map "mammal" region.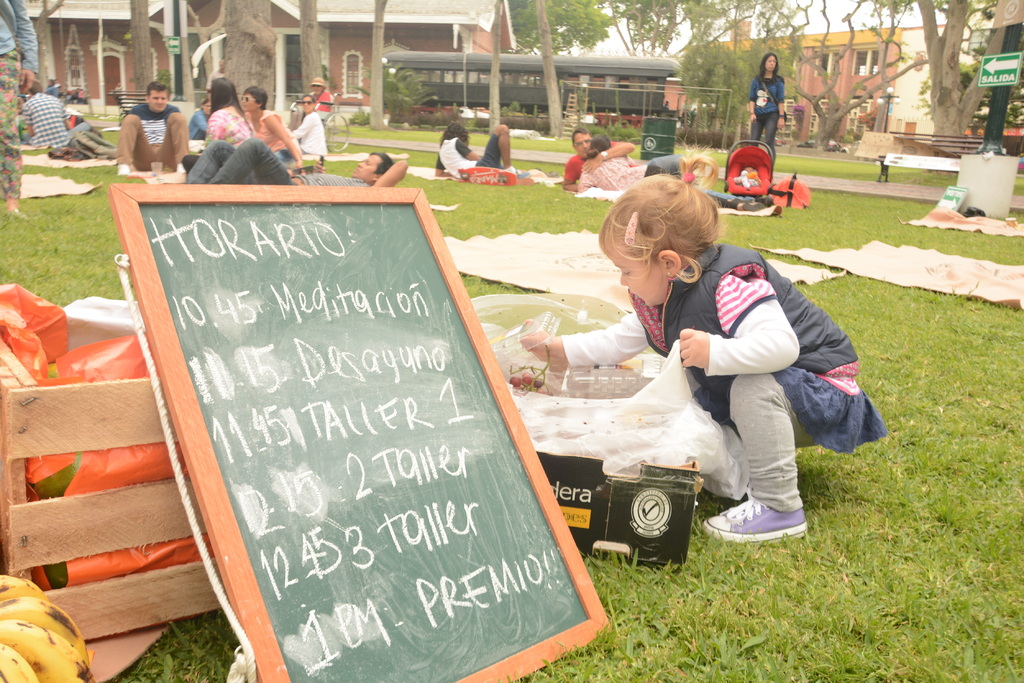
Mapped to region(0, 0, 36, 217).
